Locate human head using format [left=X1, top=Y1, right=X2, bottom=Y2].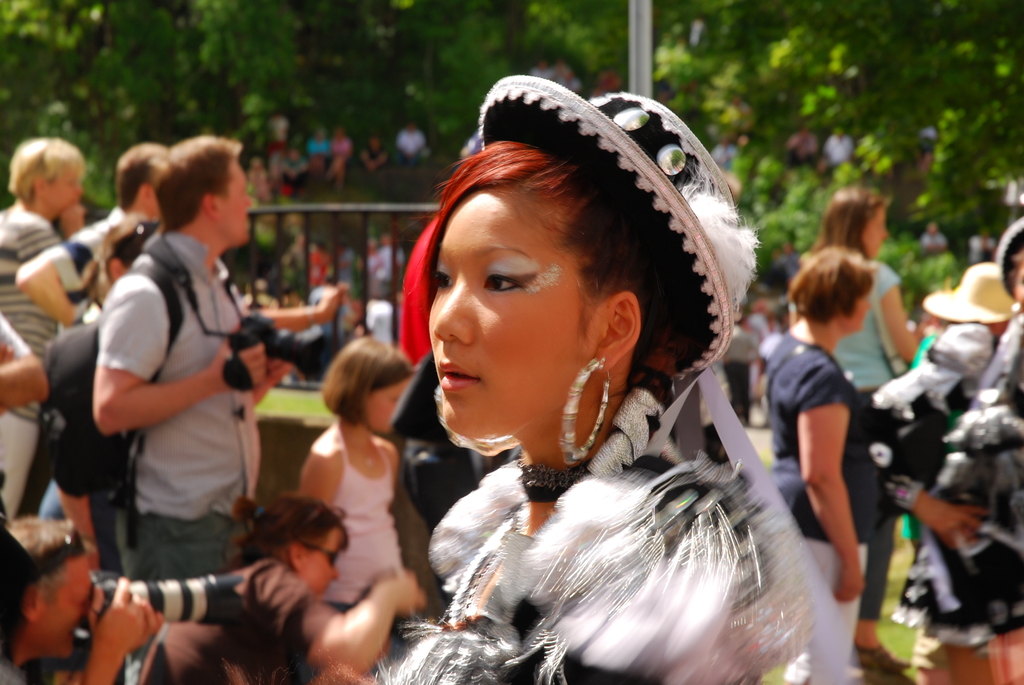
[left=393, top=74, right=736, bottom=455].
